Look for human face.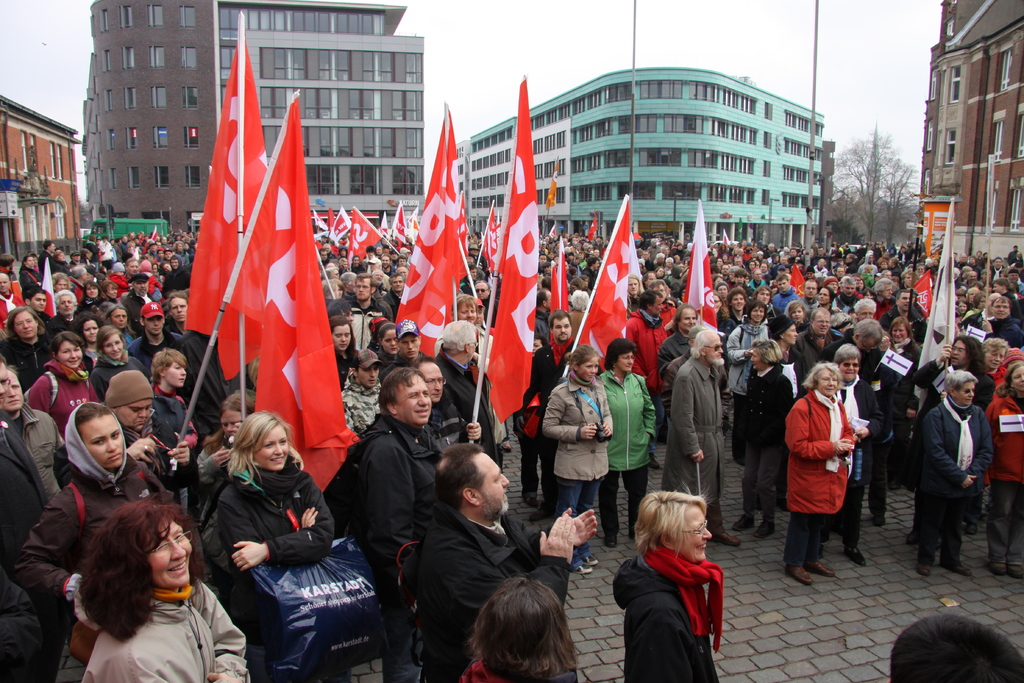
Found: 814 314 834 338.
